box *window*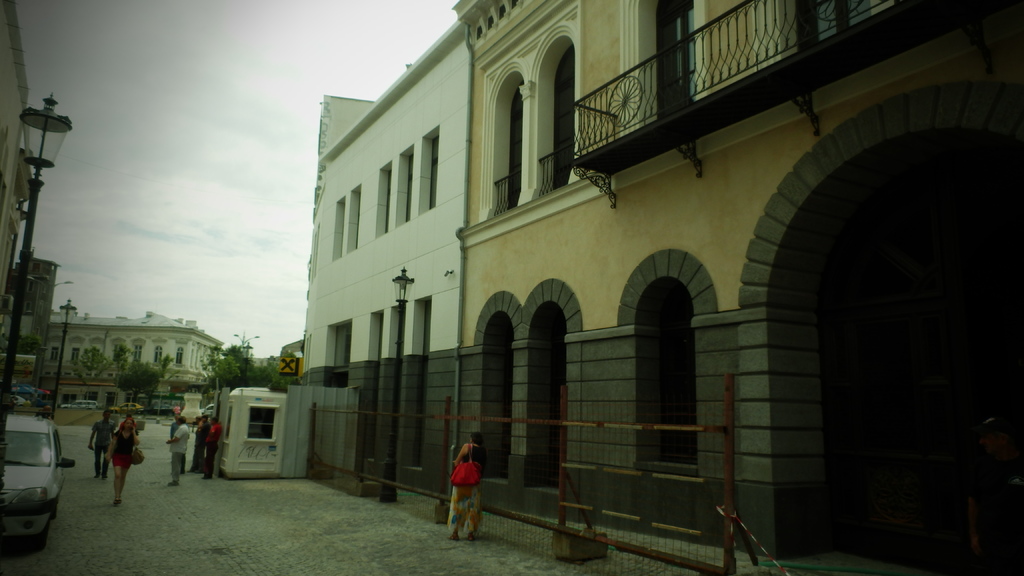
x1=35 y1=328 x2=40 y2=340
